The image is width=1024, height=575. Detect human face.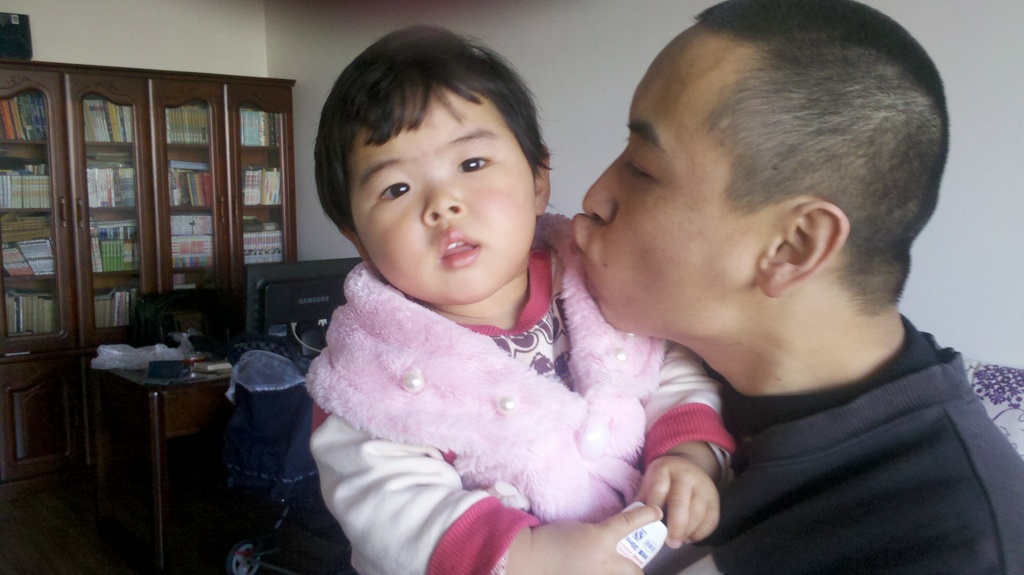
Detection: region(569, 66, 756, 331).
